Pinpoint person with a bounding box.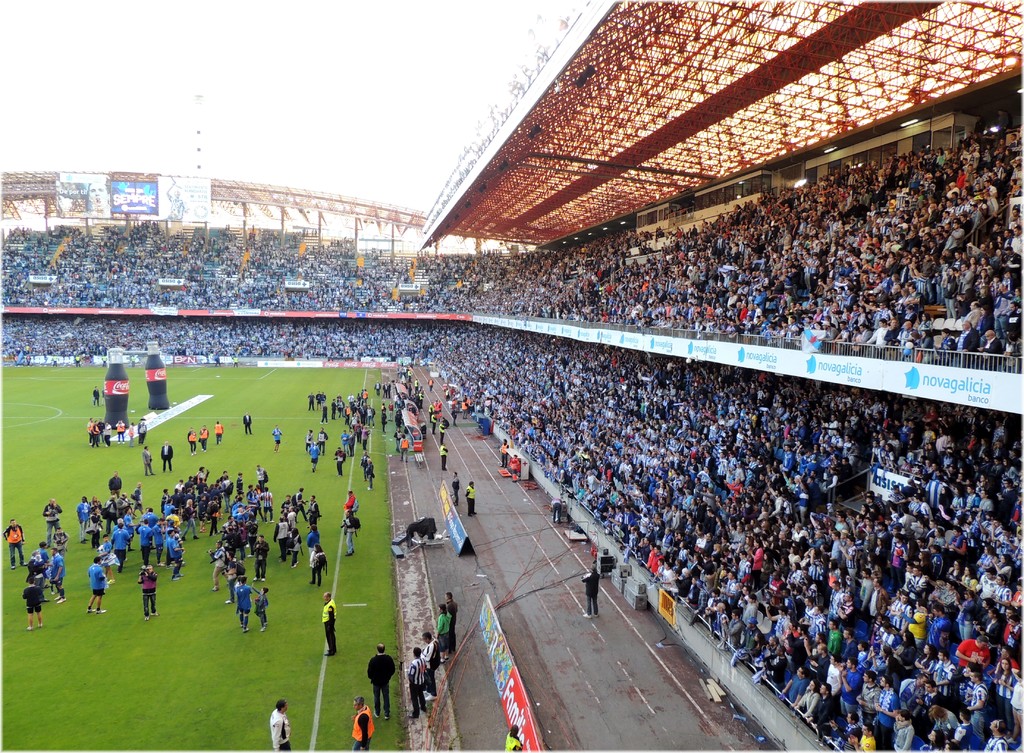
Rect(308, 543, 319, 585).
